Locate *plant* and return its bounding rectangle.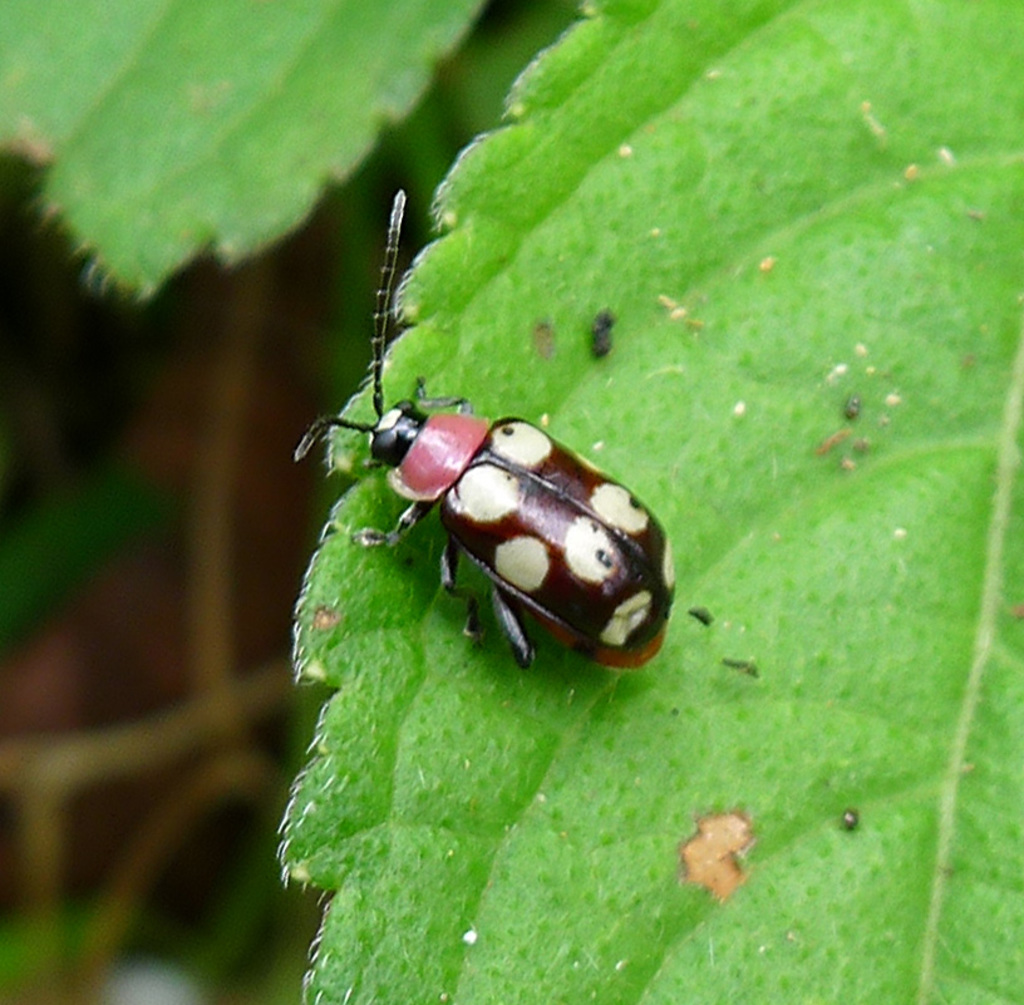
5,0,1023,987.
